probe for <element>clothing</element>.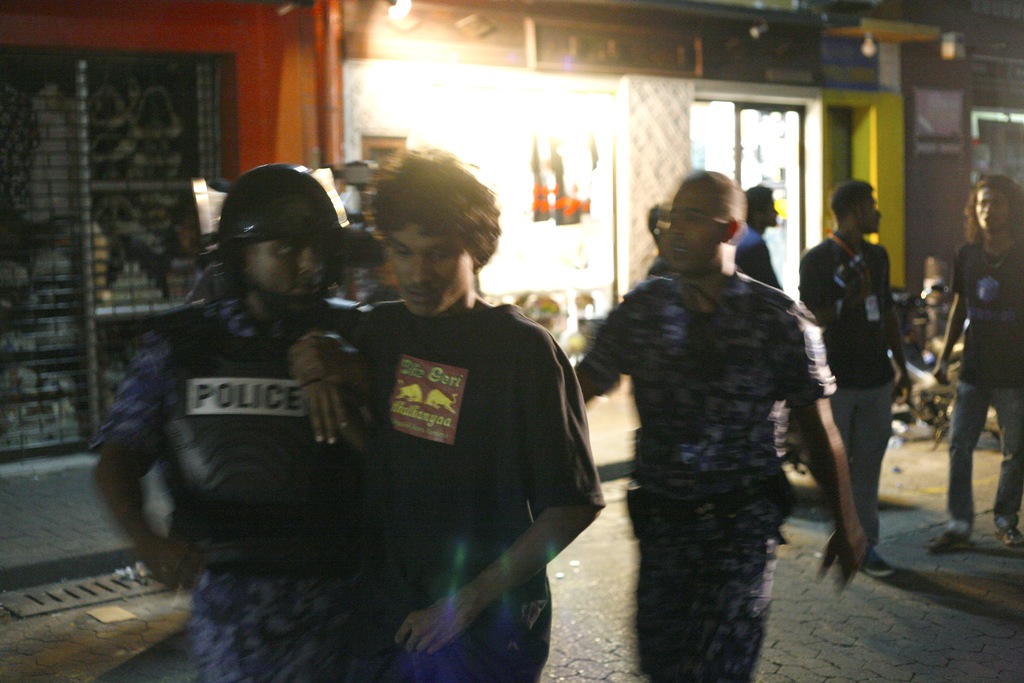
Probe result: Rect(600, 181, 837, 670).
